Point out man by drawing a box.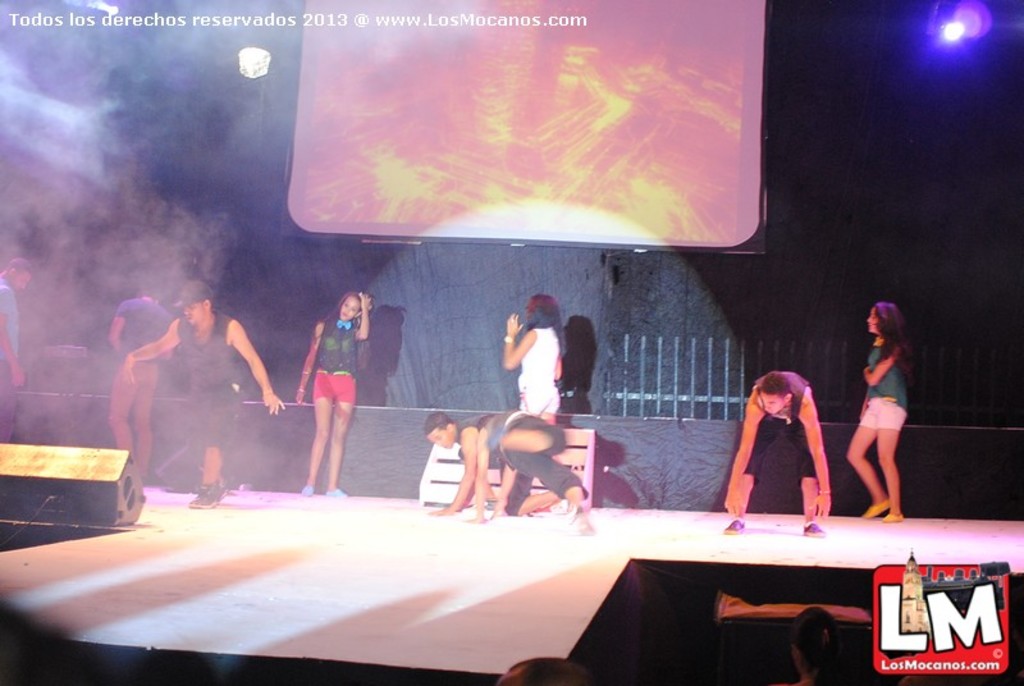
{"x1": 412, "y1": 399, "x2": 588, "y2": 521}.
